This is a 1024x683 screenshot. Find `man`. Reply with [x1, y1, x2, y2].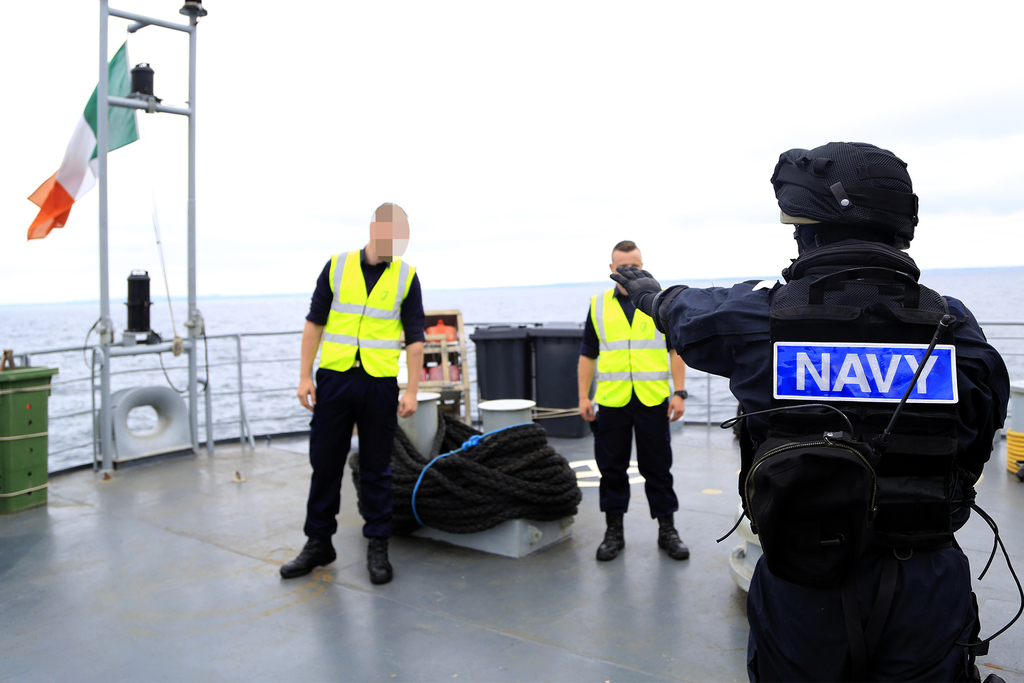
[279, 192, 429, 587].
